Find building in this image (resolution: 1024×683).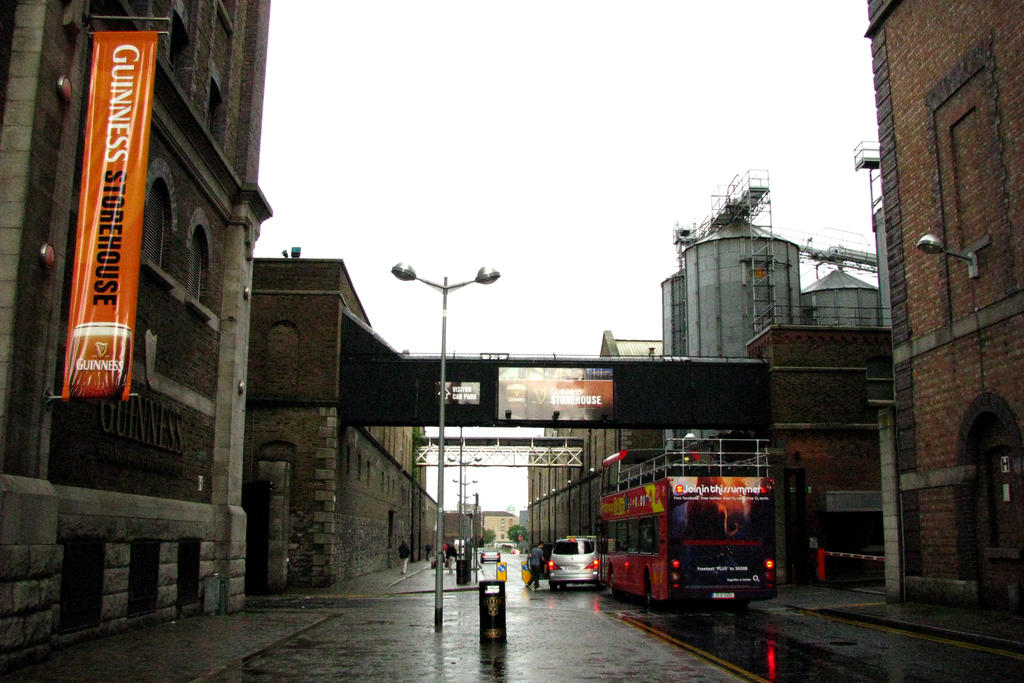
[240, 249, 428, 593].
